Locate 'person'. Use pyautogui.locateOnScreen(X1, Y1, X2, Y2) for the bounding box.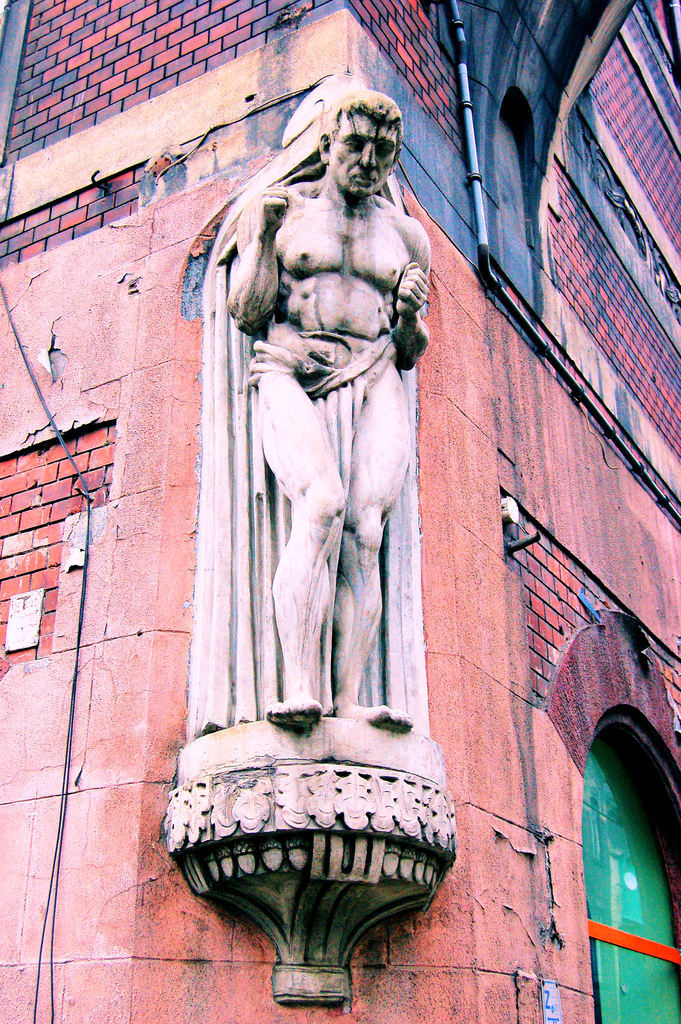
pyautogui.locateOnScreen(229, 85, 434, 722).
